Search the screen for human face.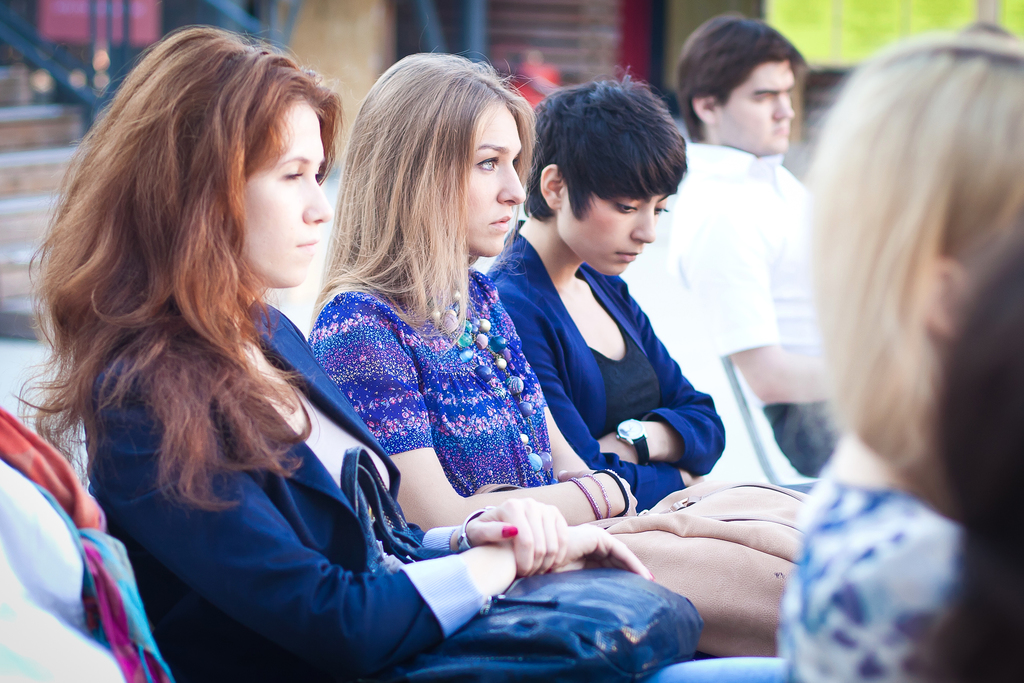
Found at bbox=(464, 100, 524, 252).
